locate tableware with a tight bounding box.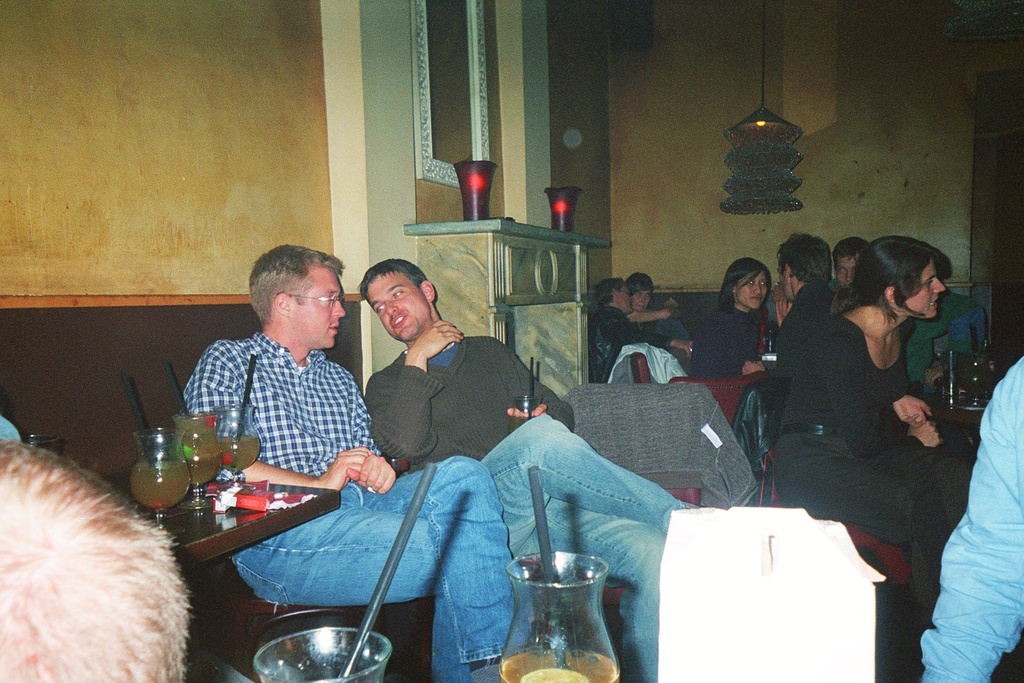
left=129, top=420, right=193, bottom=533.
